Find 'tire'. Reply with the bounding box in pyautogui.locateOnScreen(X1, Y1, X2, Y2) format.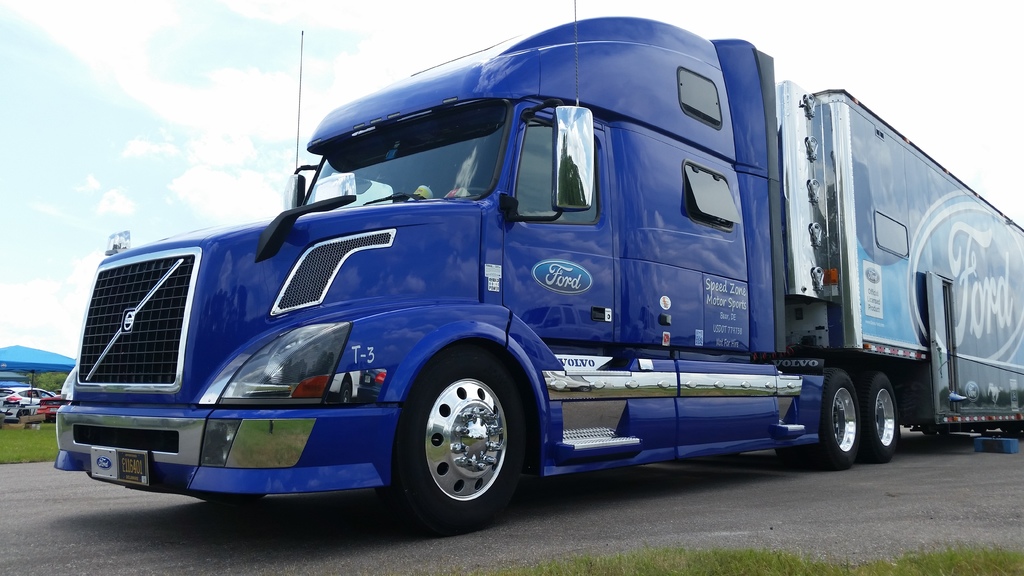
pyautogui.locateOnScreen(805, 371, 862, 468).
